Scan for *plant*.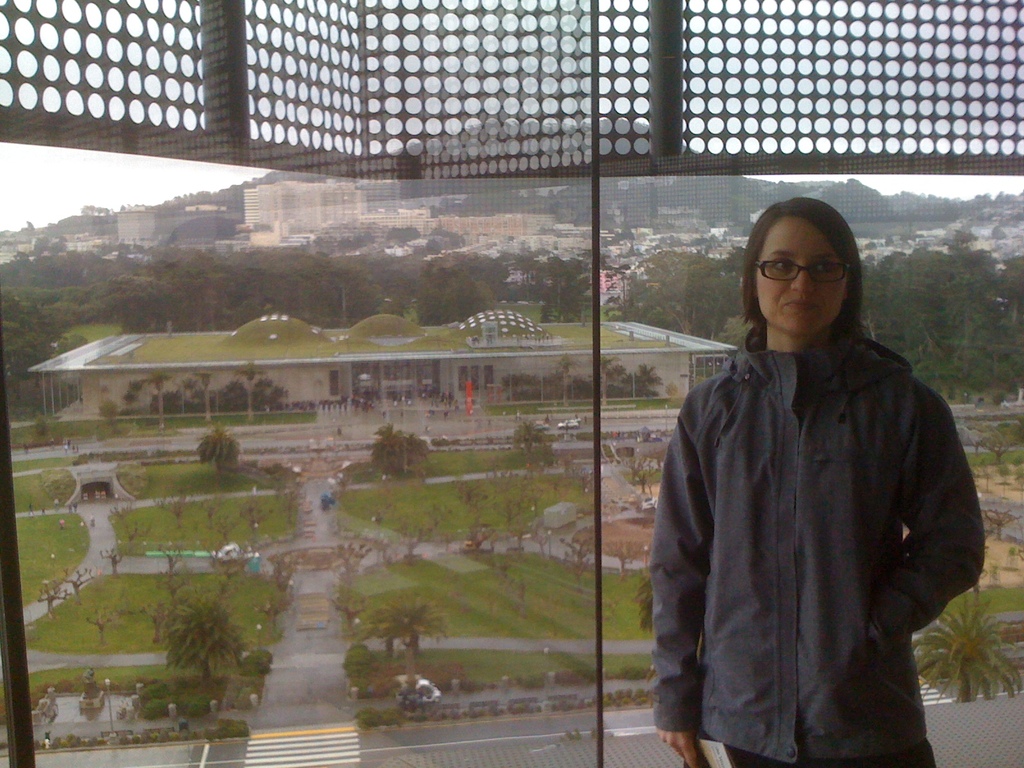
Scan result: region(461, 676, 483, 692).
